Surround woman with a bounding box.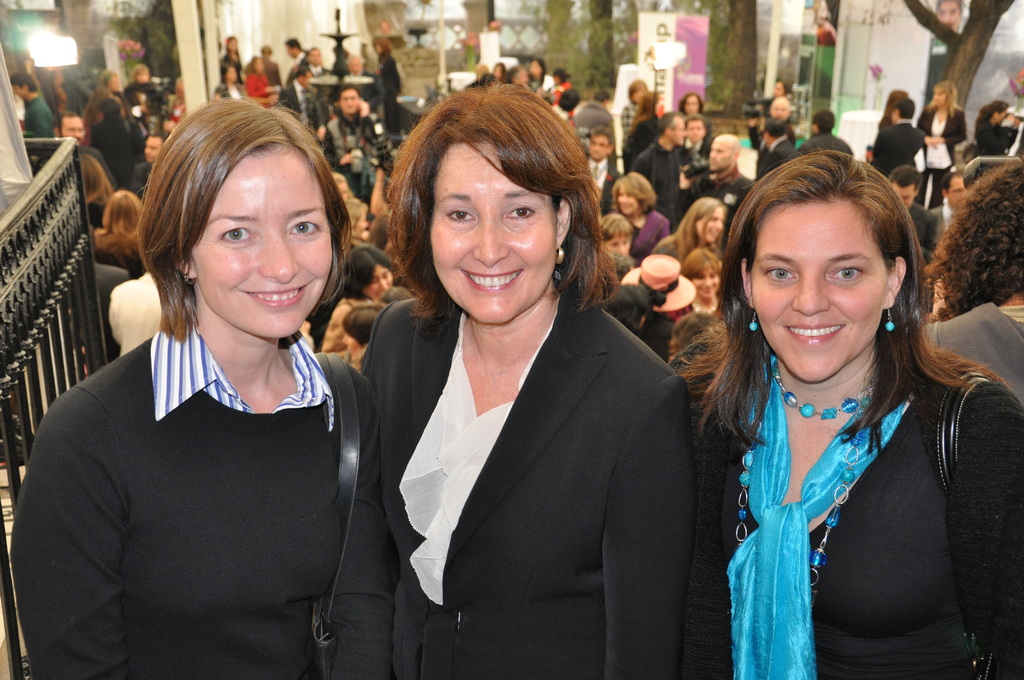
box=[216, 65, 249, 99].
